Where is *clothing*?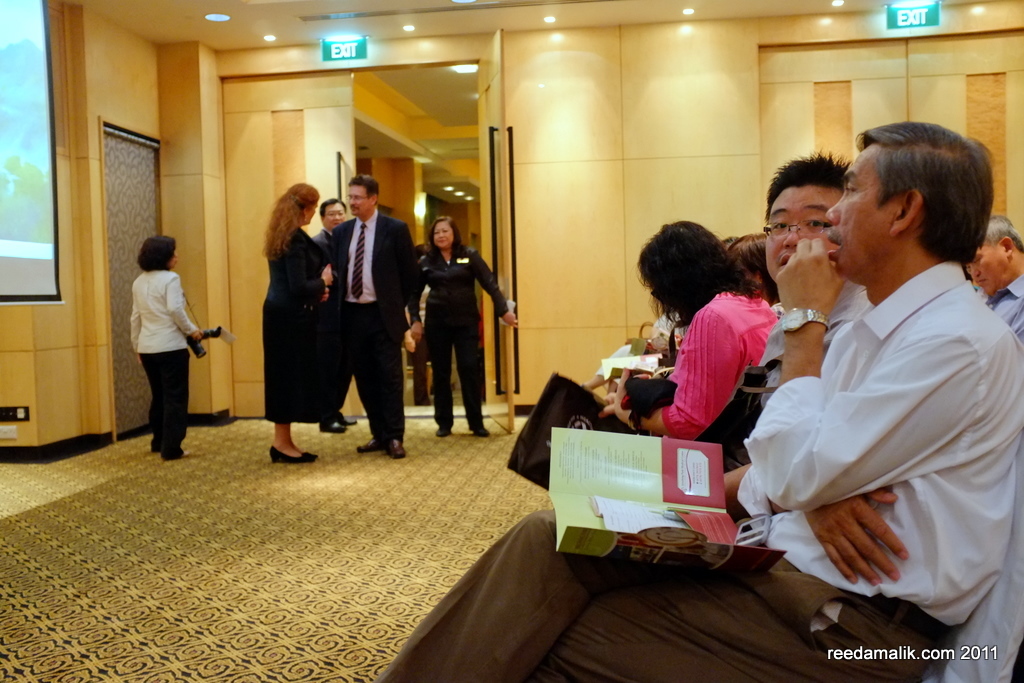
l=985, t=274, r=1023, b=344.
